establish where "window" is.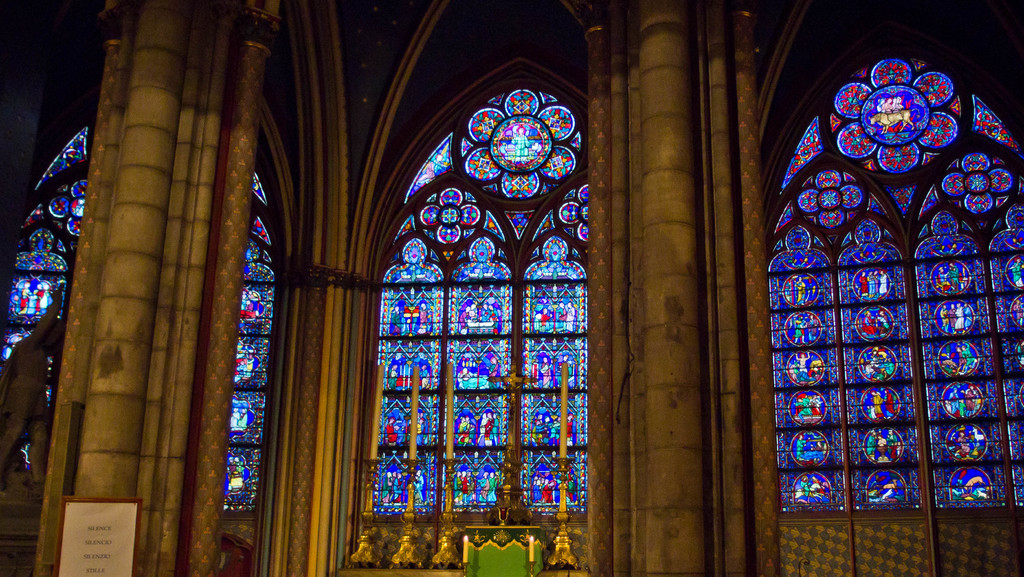
Established at 0,110,278,511.
